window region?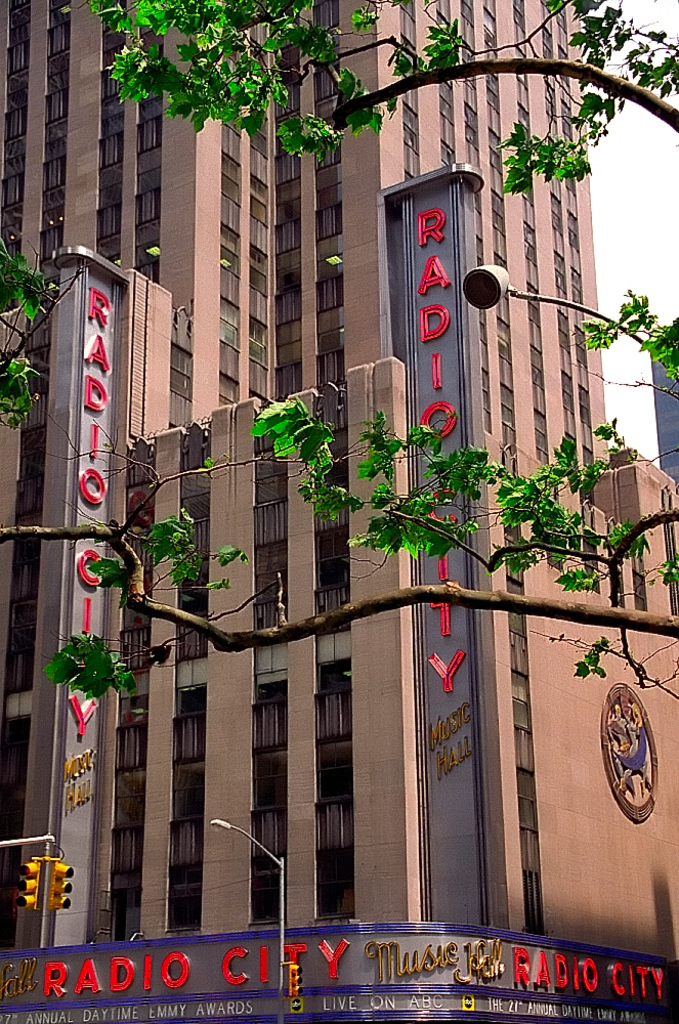
locate(7, 0, 33, 11)
